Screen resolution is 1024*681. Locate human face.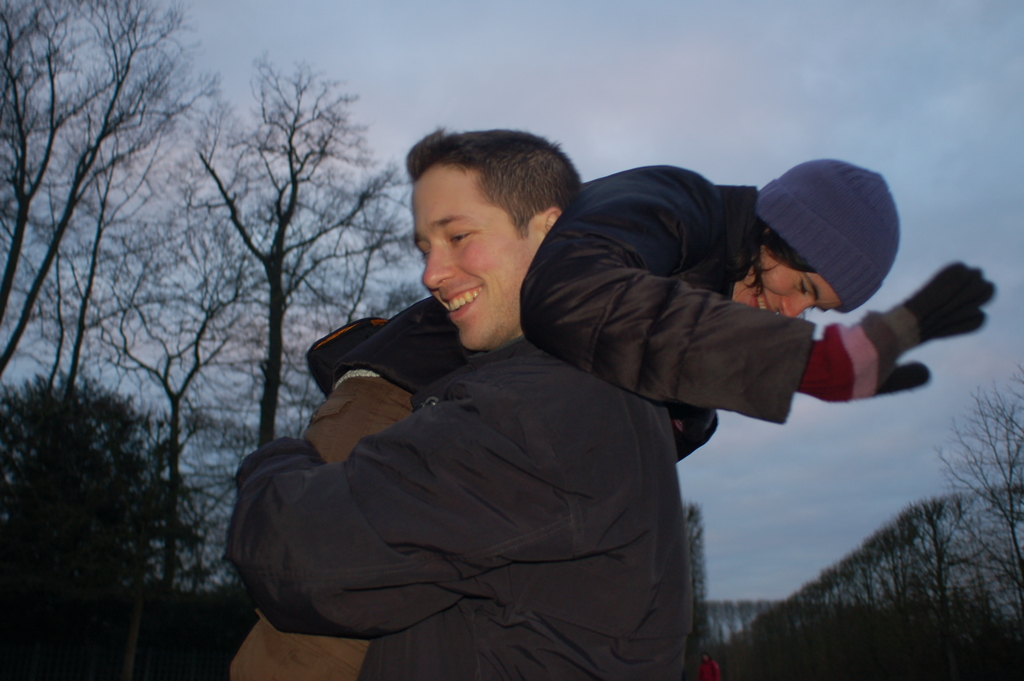
x1=410, y1=167, x2=541, y2=351.
